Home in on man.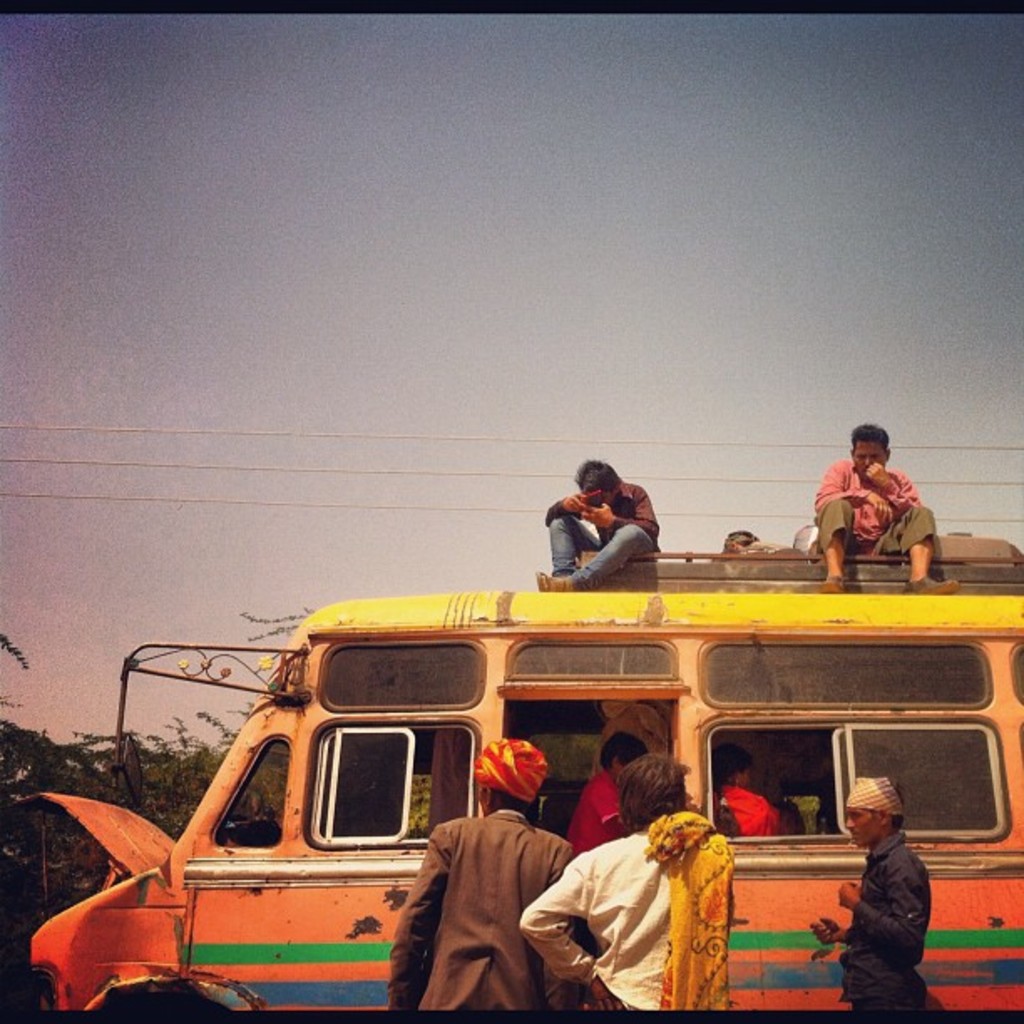
Homed in at <bbox>500, 760, 726, 1002</bbox>.
